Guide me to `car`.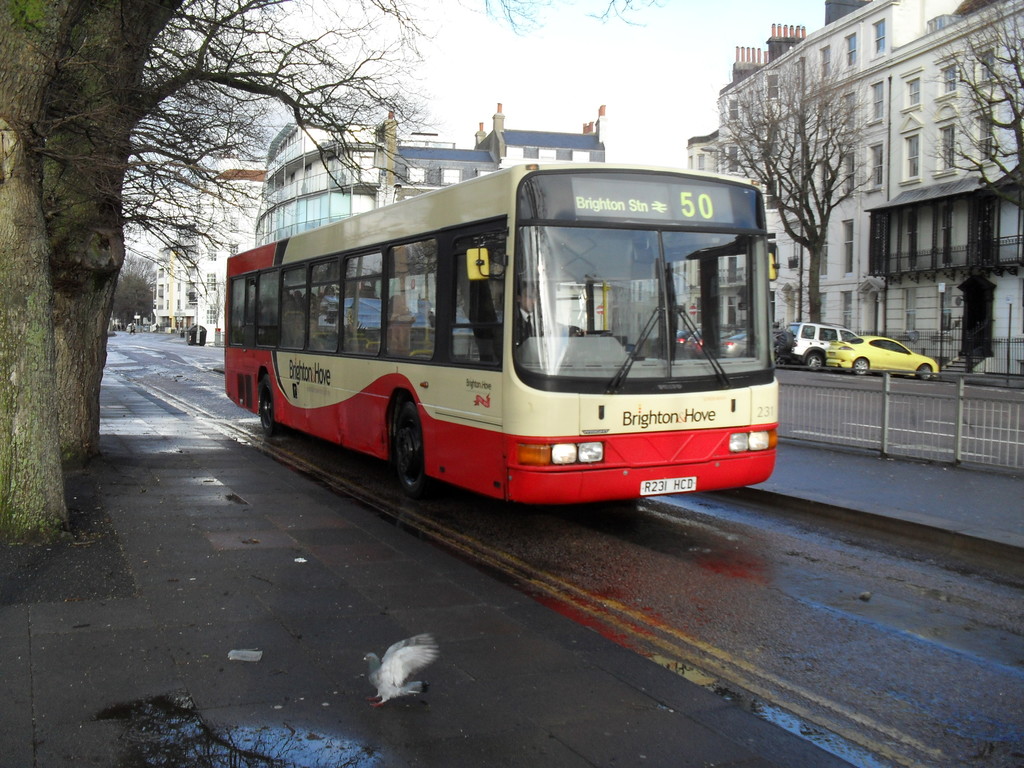
Guidance: {"left": 821, "top": 331, "right": 942, "bottom": 381}.
